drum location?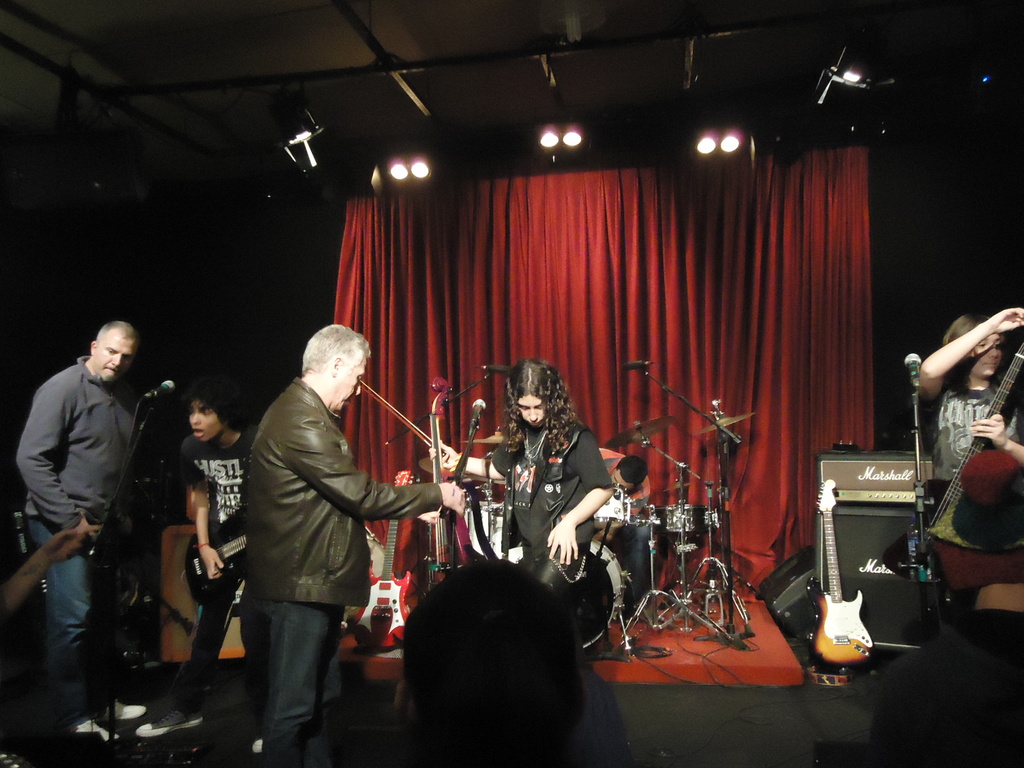
select_region(509, 539, 626, 648)
